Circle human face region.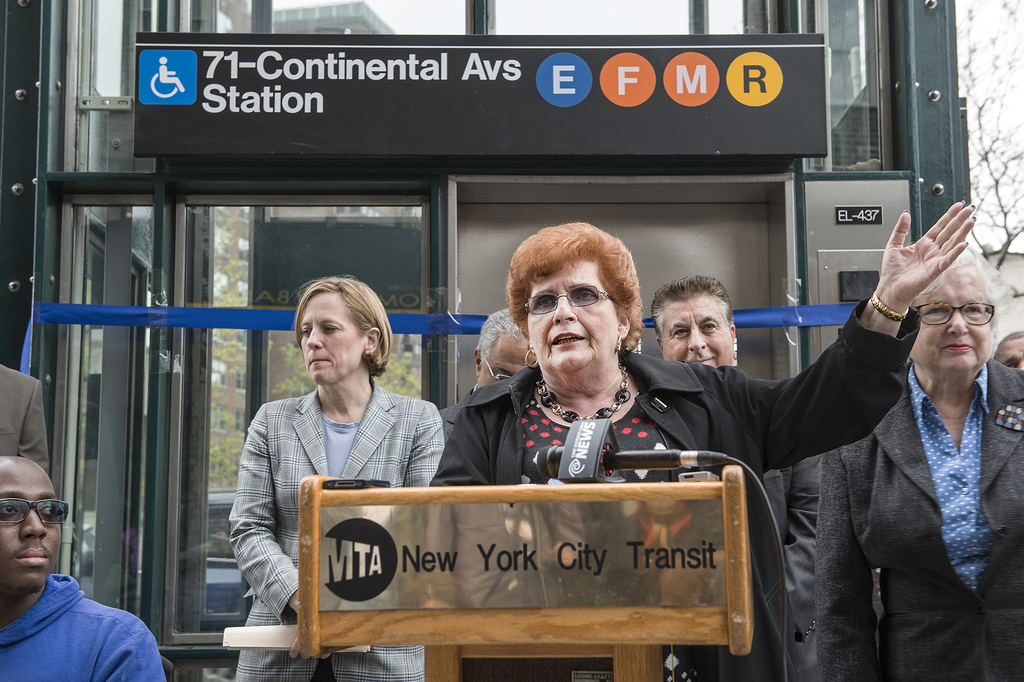
Region: region(0, 468, 69, 593).
